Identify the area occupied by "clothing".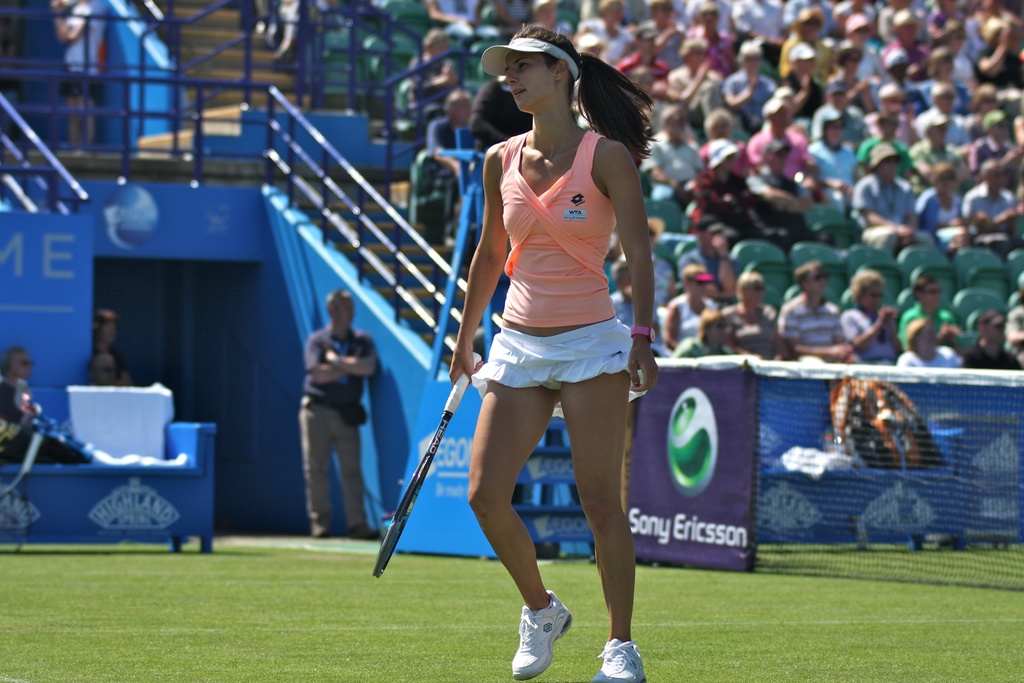
Area: <bbox>84, 339, 128, 379</bbox>.
